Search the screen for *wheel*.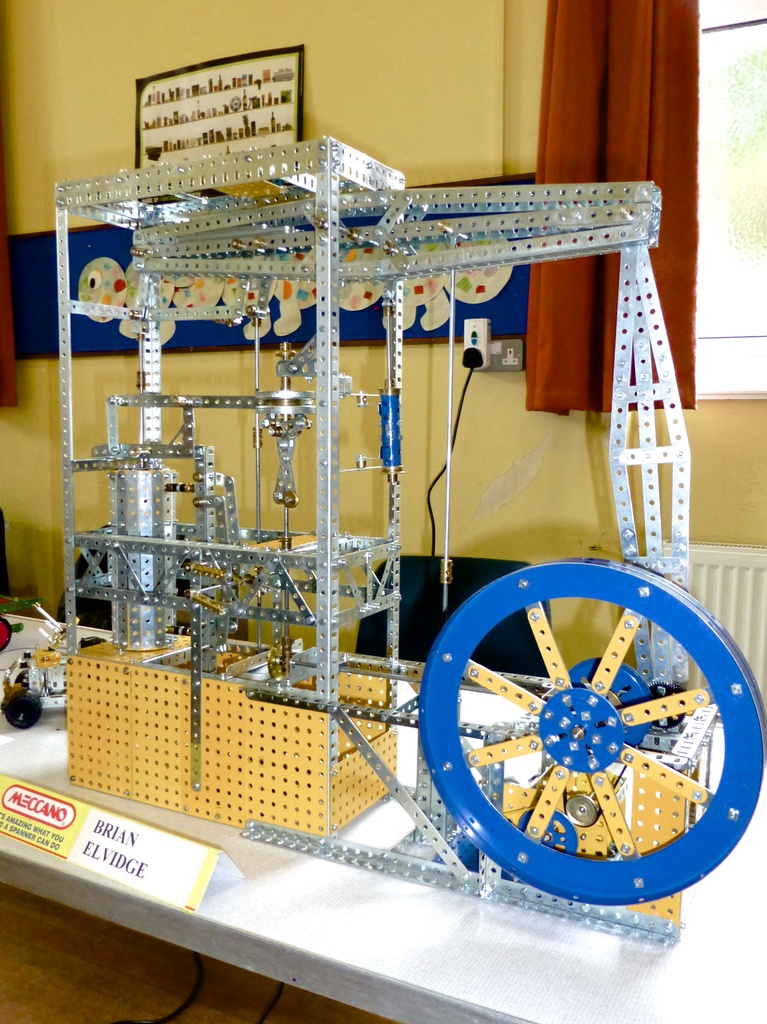
Found at [x1=413, y1=557, x2=766, y2=915].
